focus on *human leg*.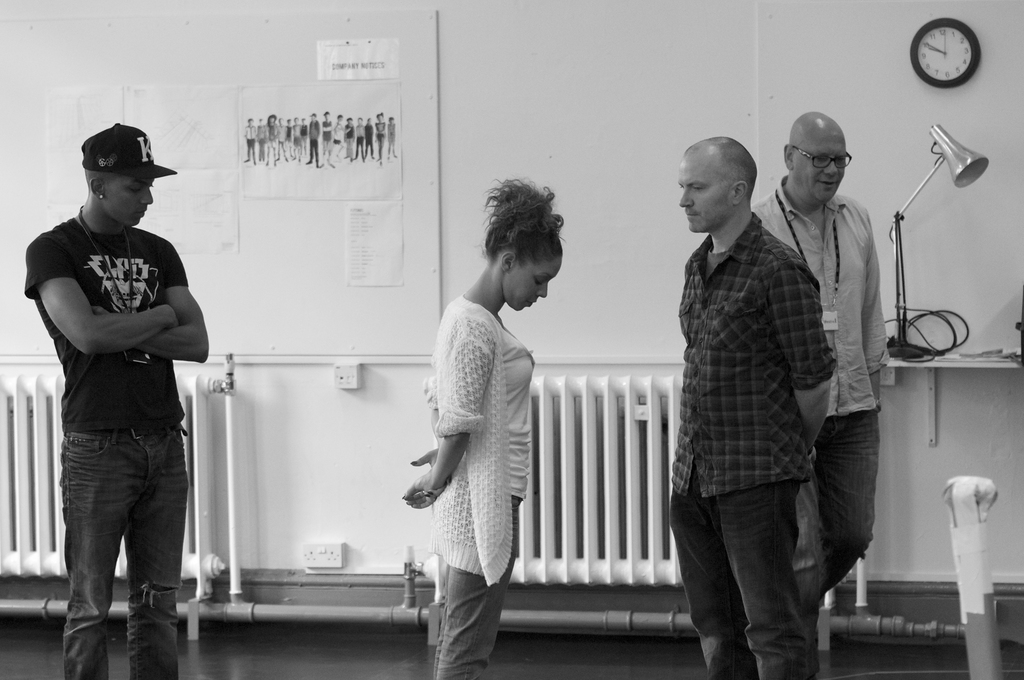
Focused at (125, 417, 189, 679).
